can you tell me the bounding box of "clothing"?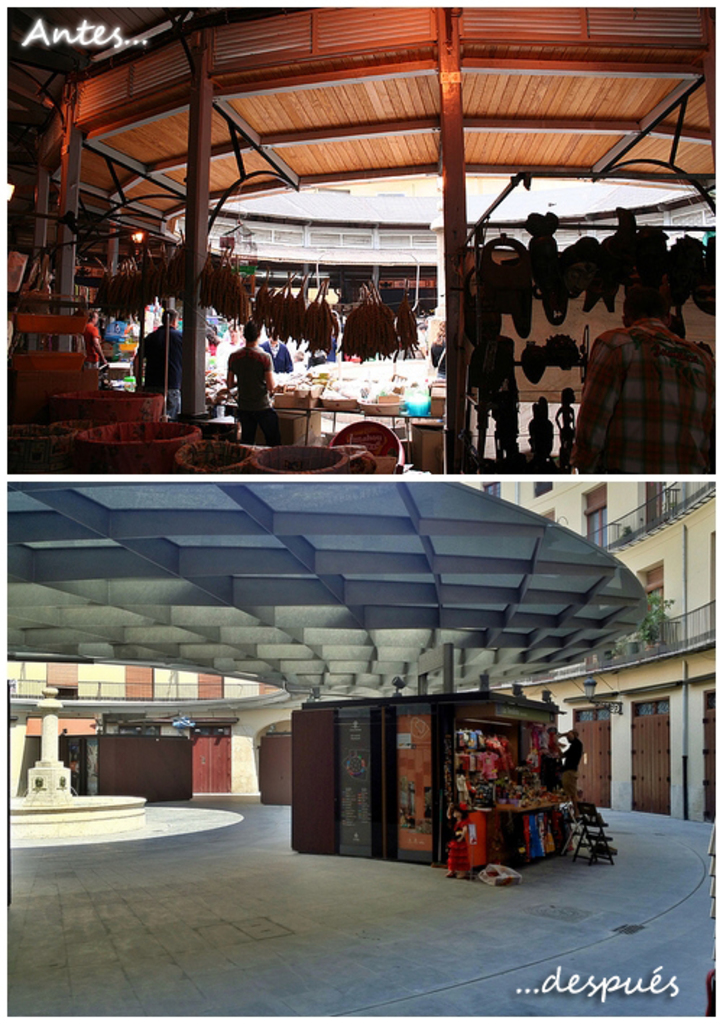
region(136, 327, 184, 422).
